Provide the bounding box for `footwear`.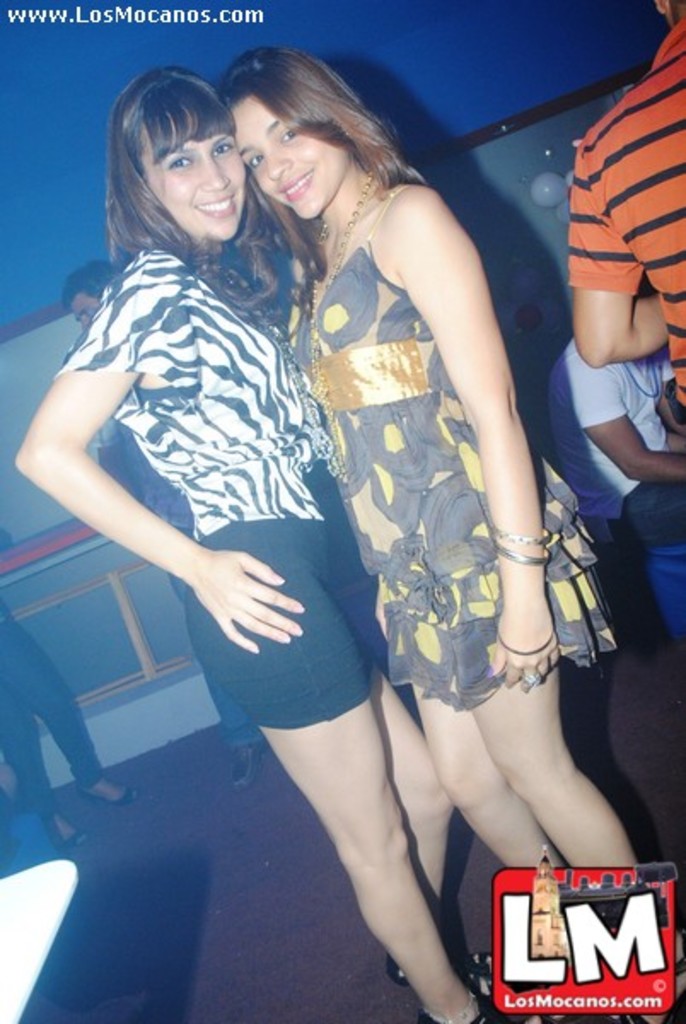
detection(418, 1002, 505, 1022).
